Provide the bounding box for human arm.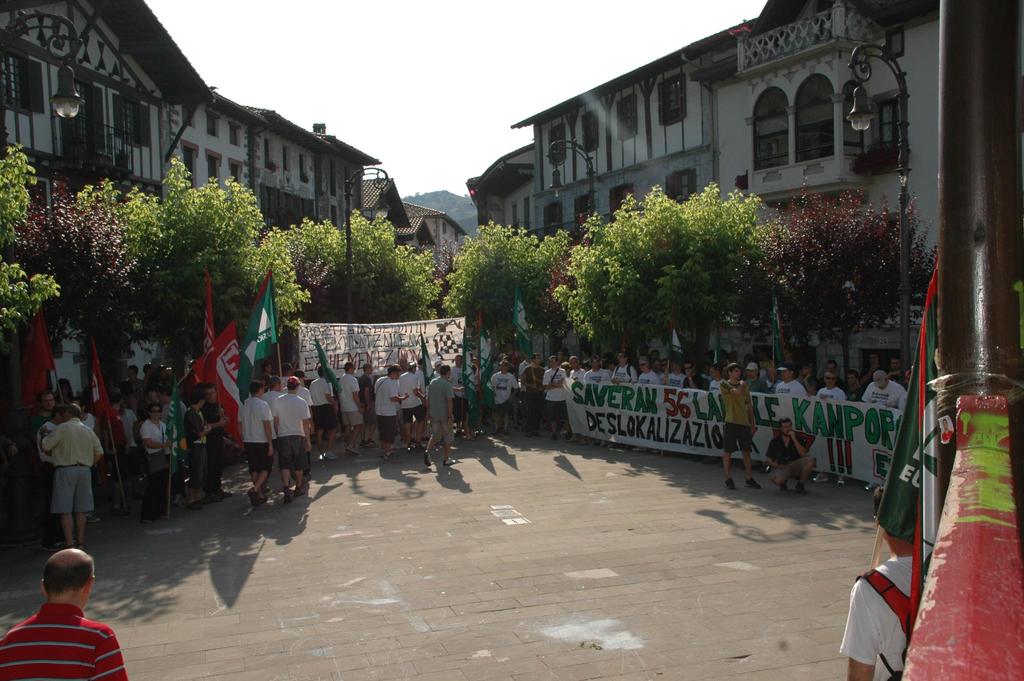
[519,366,534,389].
